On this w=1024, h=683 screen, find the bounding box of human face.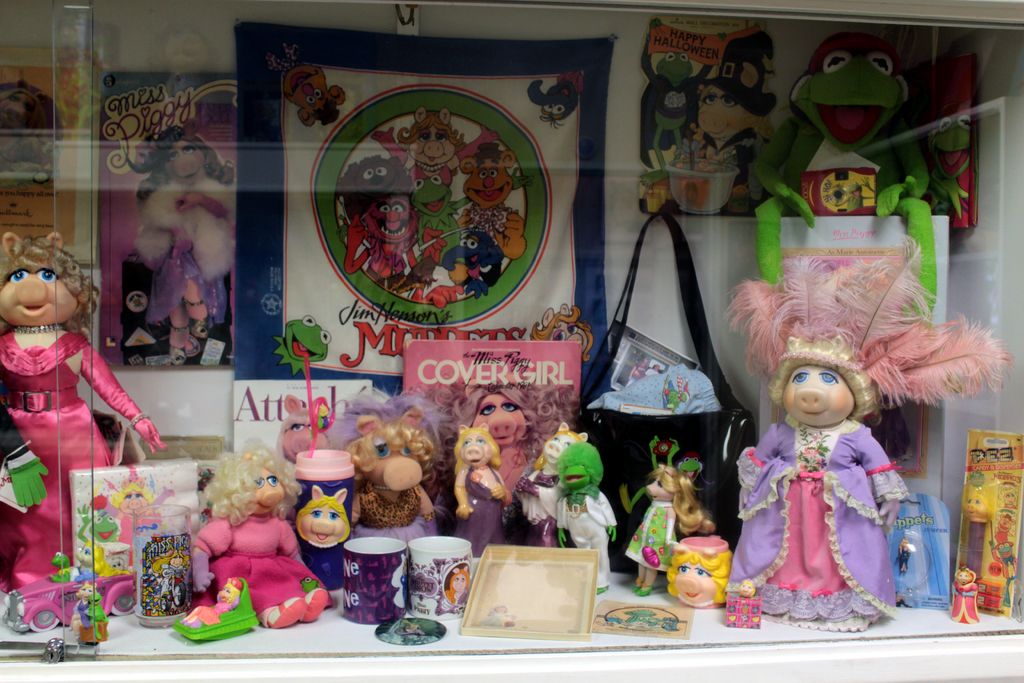
Bounding box: BBox(461, 158, 514, 204).
